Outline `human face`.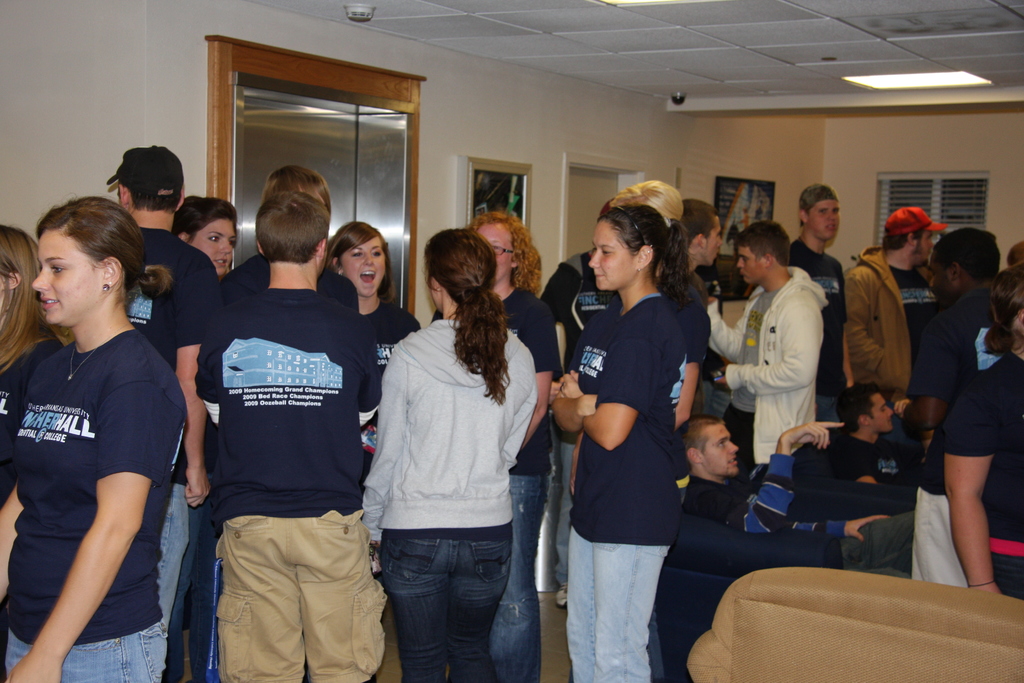
Outline: 588,220,636,290.
